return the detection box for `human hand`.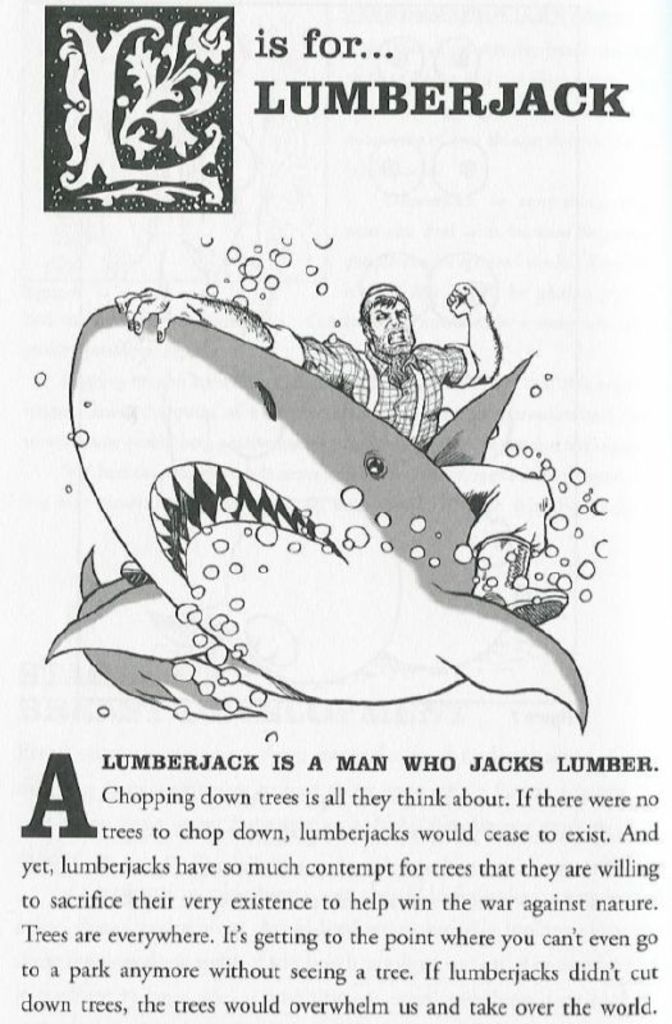
detection(444, 280, 483, 320).
